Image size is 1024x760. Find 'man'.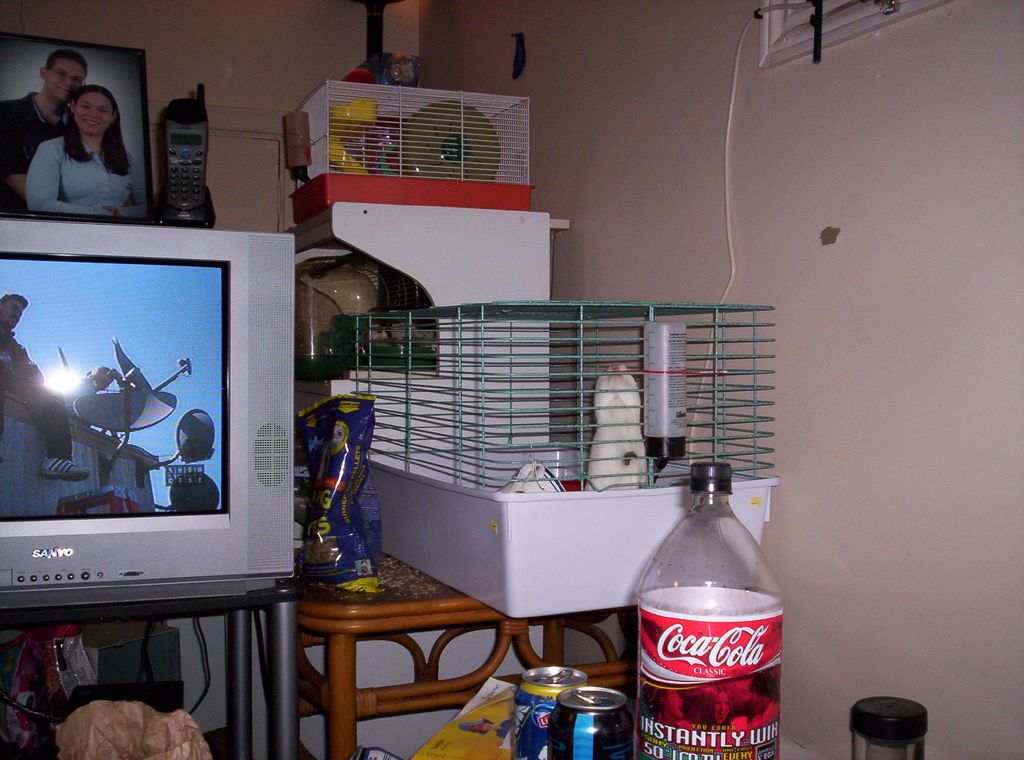
select_region(0, 49, 135, 213).
